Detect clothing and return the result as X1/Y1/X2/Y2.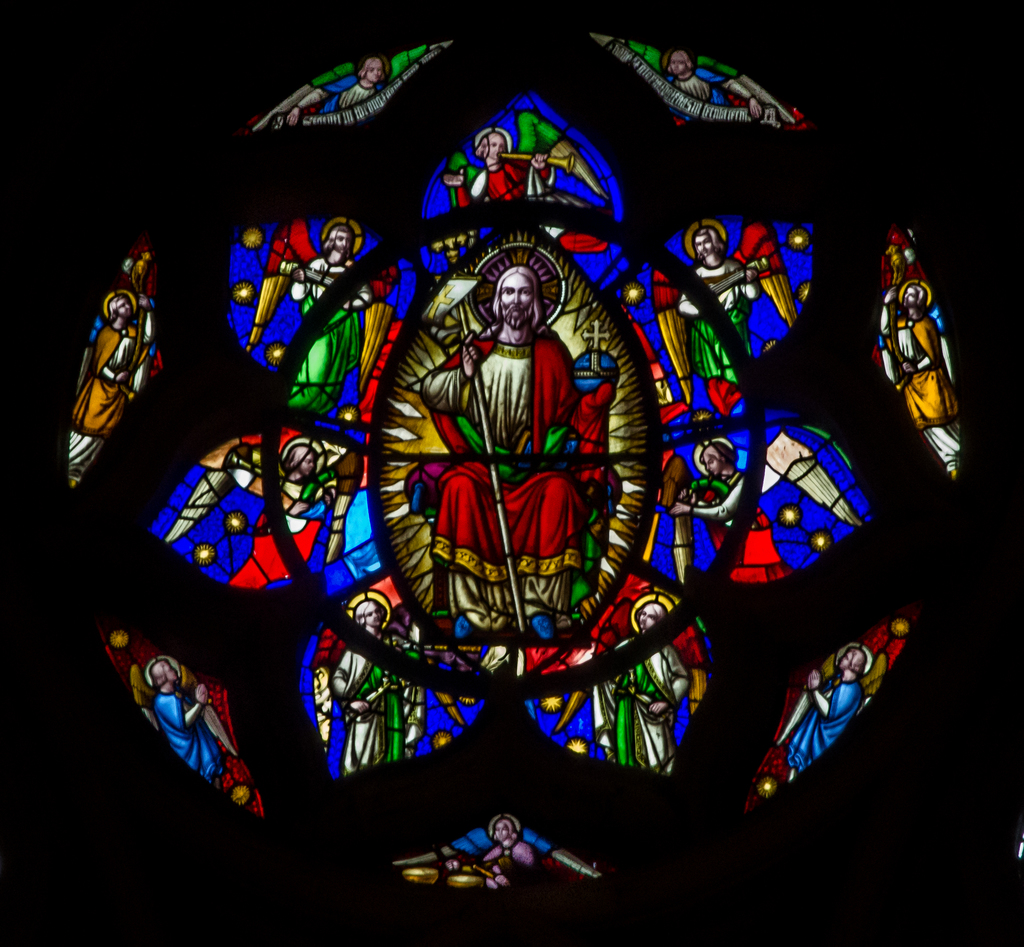
870/284/954/446.
